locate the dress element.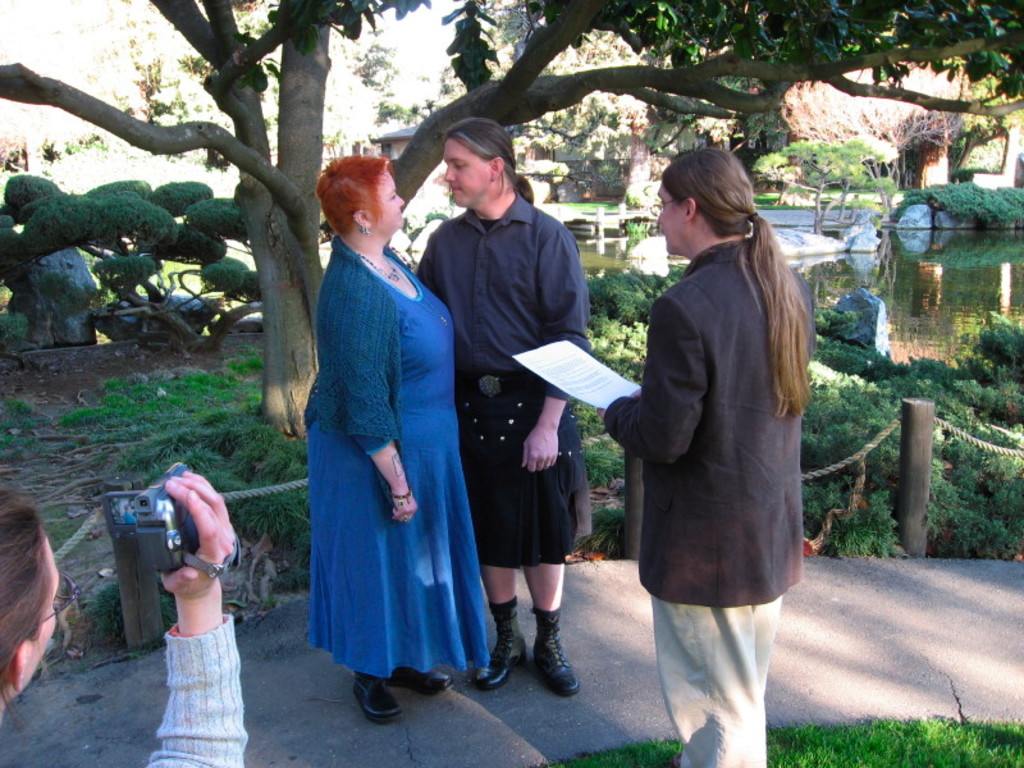
Element bbox: left=297, top=241, right=493, bottom=682.
